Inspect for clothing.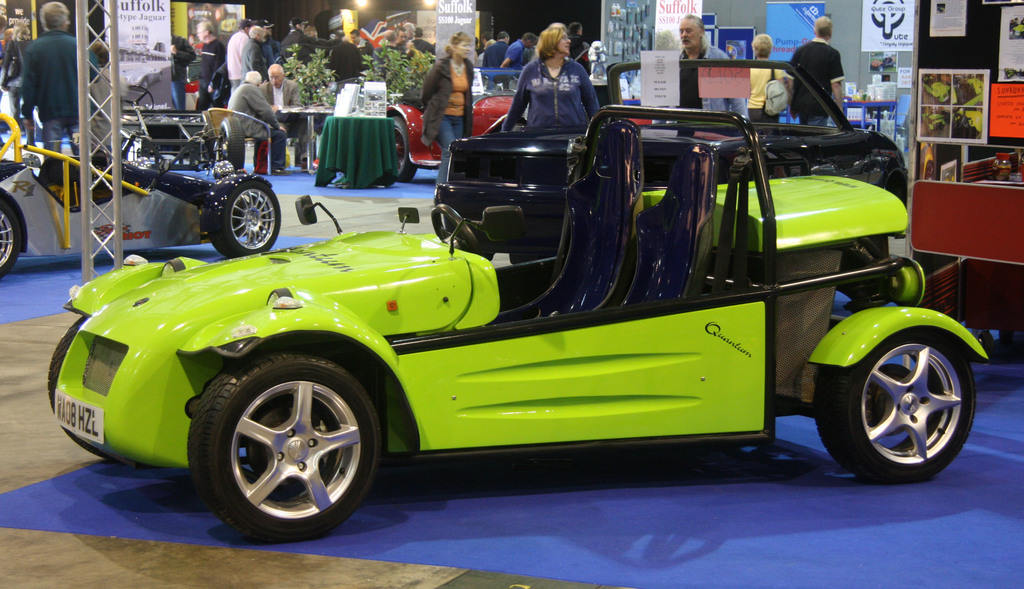
Inspection: crop(223, 84, 285, 157).
